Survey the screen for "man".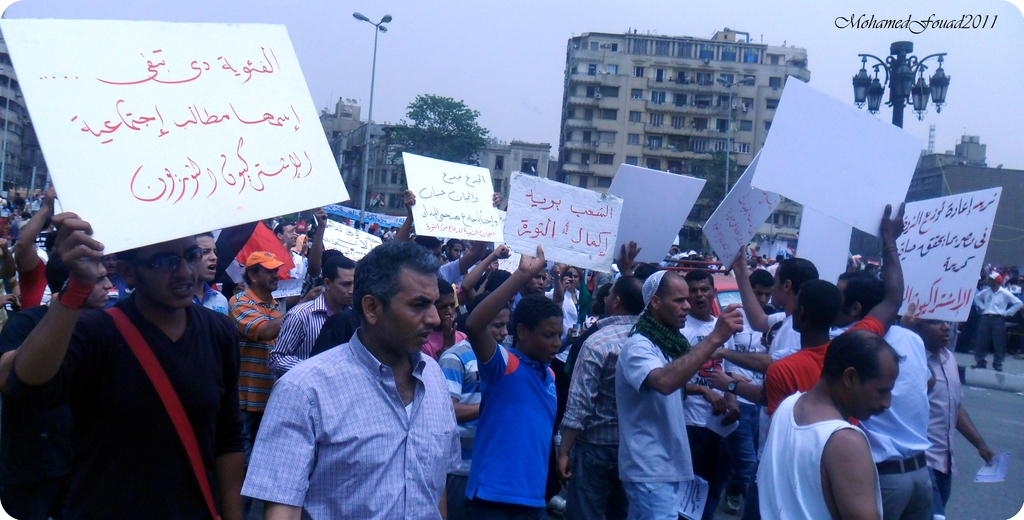
Survey found: <box>499,259,552,309</box>.
